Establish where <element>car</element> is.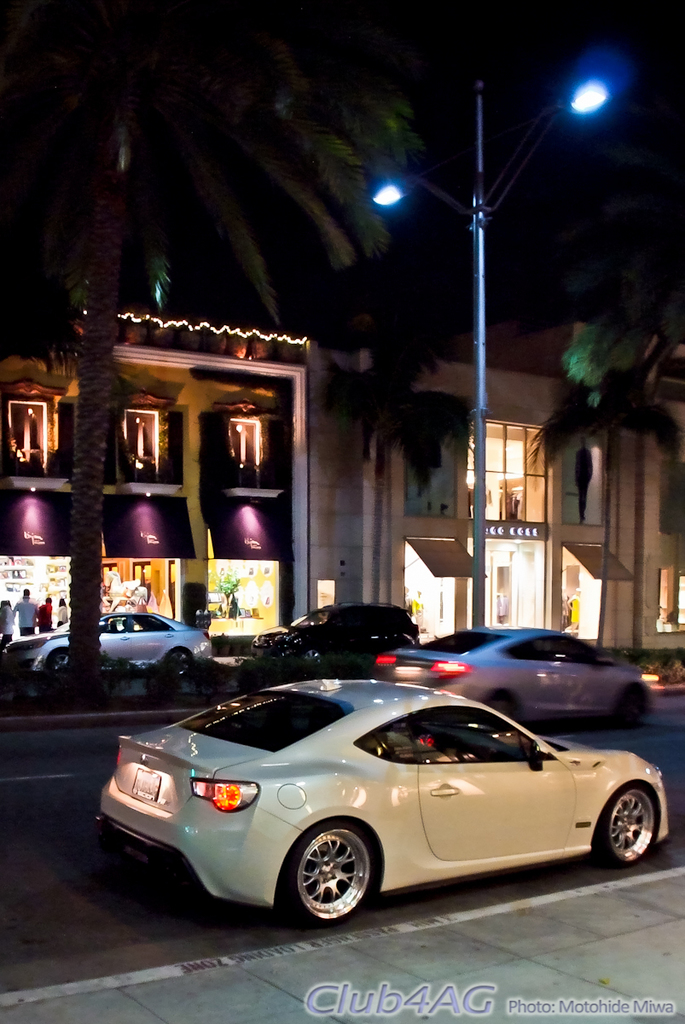
Established at {"x1": 91, "y1": 672, "x2": 670, "y2": 933}.
